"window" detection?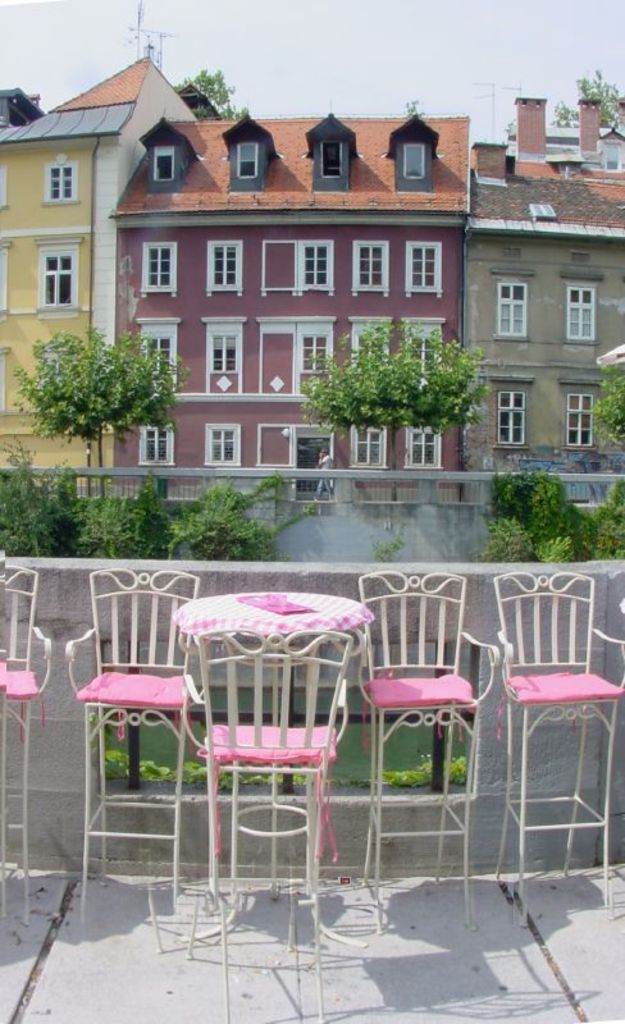
region(320, 142, 350, 174)
